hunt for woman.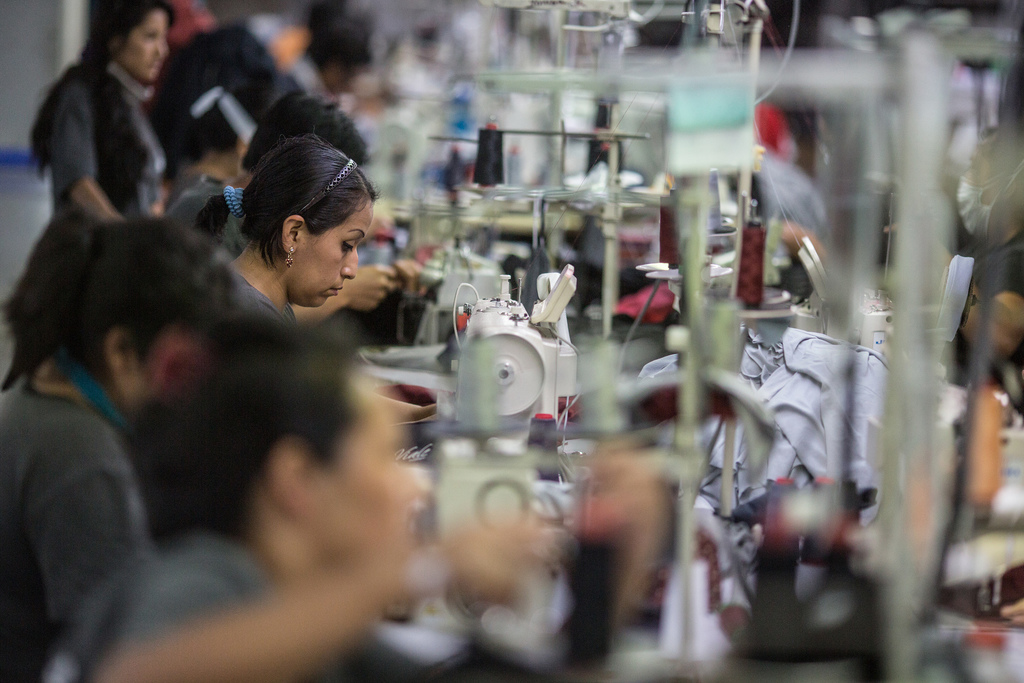
Hunted down at select_region(214, 133, 378, 336).
